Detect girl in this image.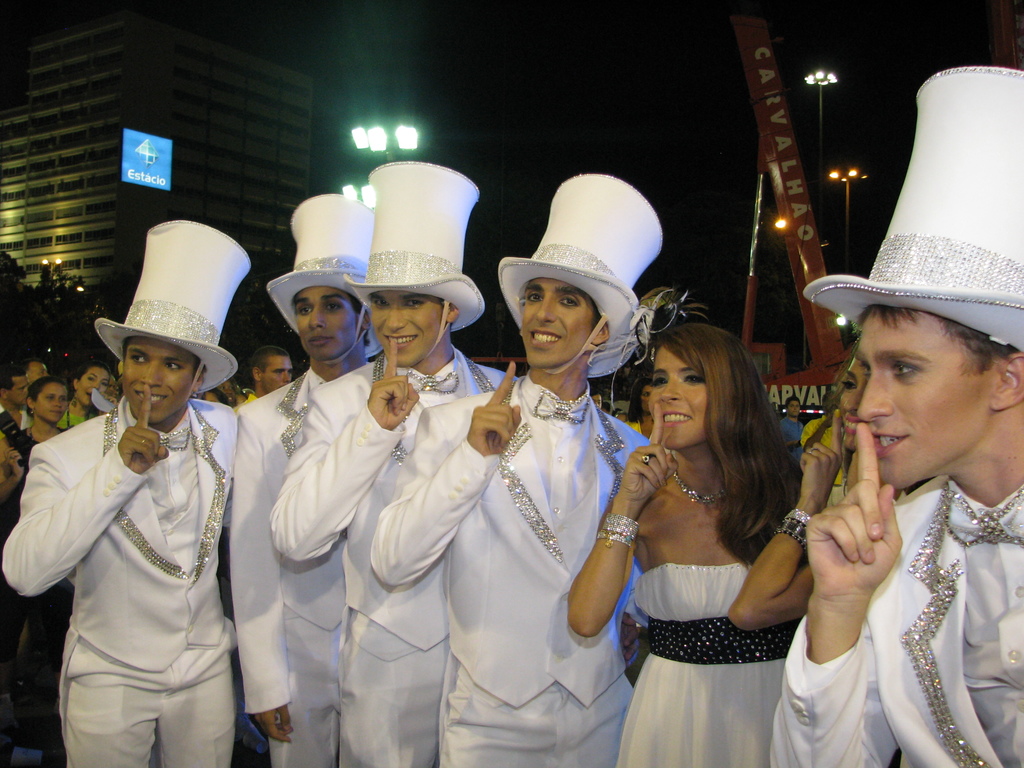
Detection: BBox(568, 324, 802, 767).
